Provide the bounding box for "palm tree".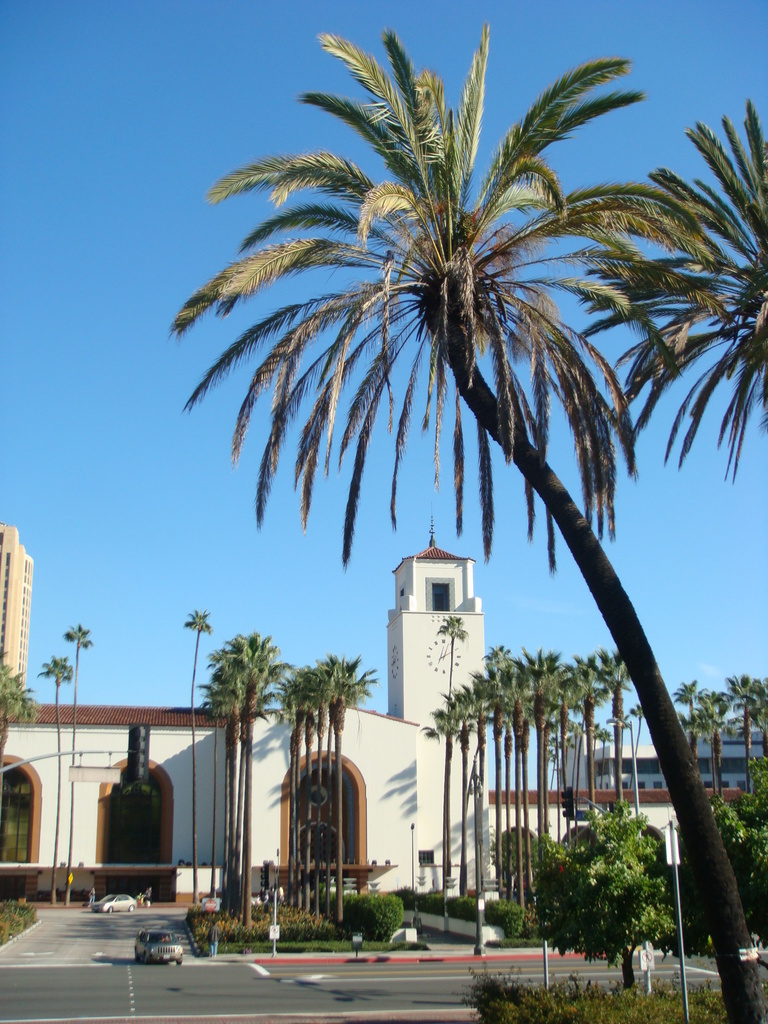
select_region(162, 18, 767, 1023).
